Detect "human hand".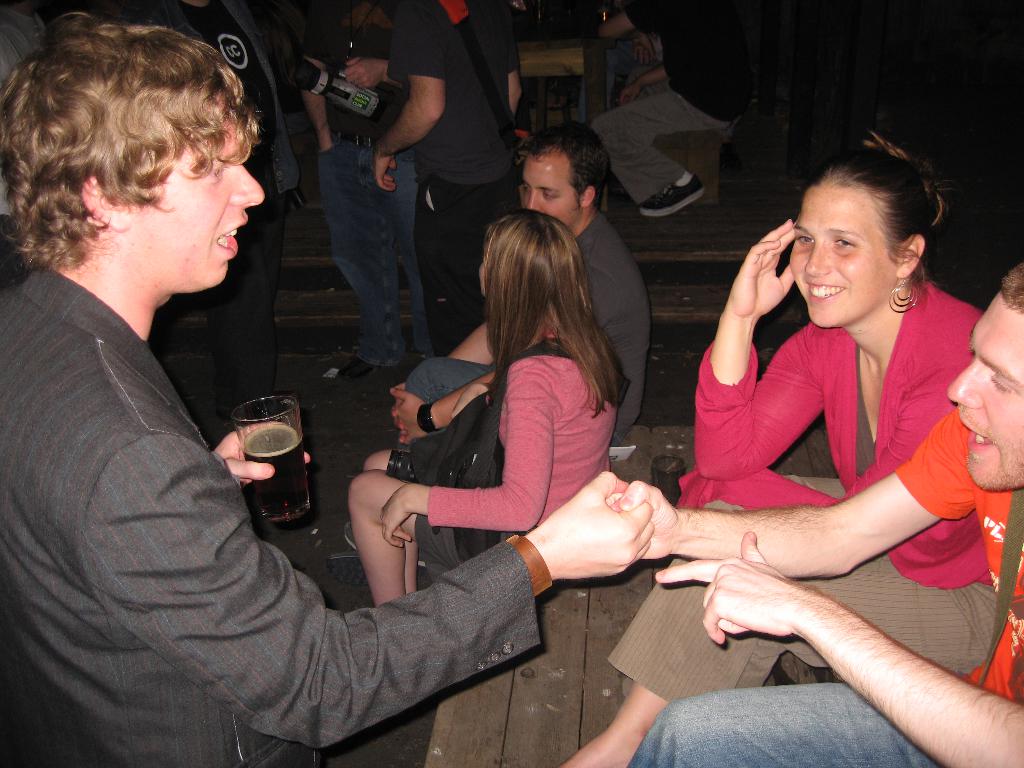
Detected at [x1=655, y1=531, x2=811, y2=647].
